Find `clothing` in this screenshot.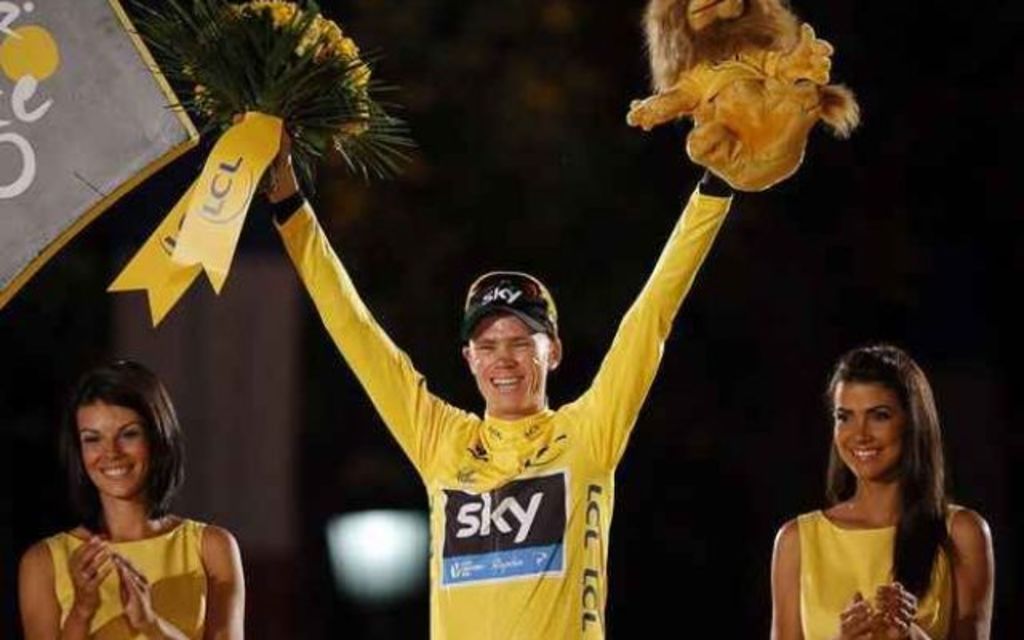
The bounding box for `clothing` is (left=270, top=165, right=734, bottom=638).
